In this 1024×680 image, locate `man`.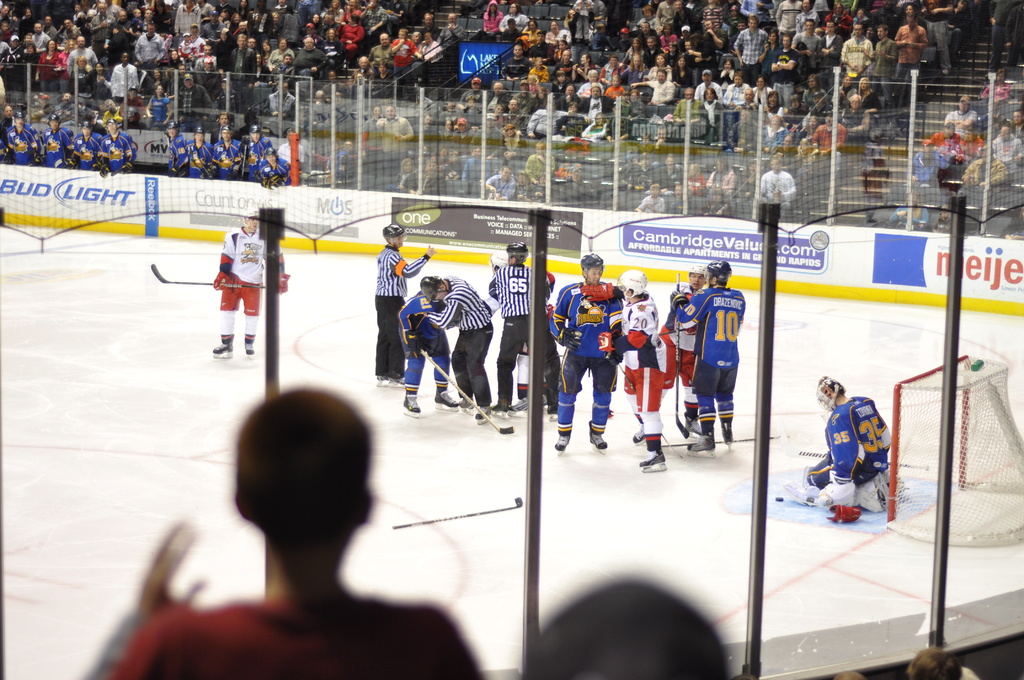
Bounding box: {"x1": 276, "y1": 127, "x2": 310, "y2": 173}.
